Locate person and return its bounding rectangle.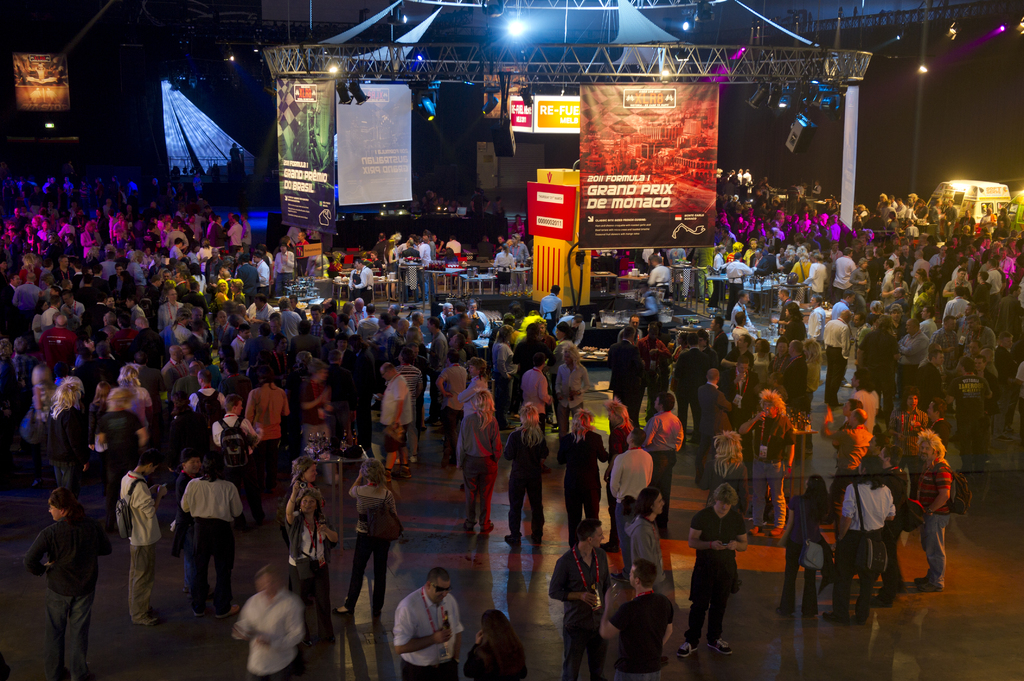
{"x1": 814, "y1": 310, "x2": 852, "y2": 415}.
